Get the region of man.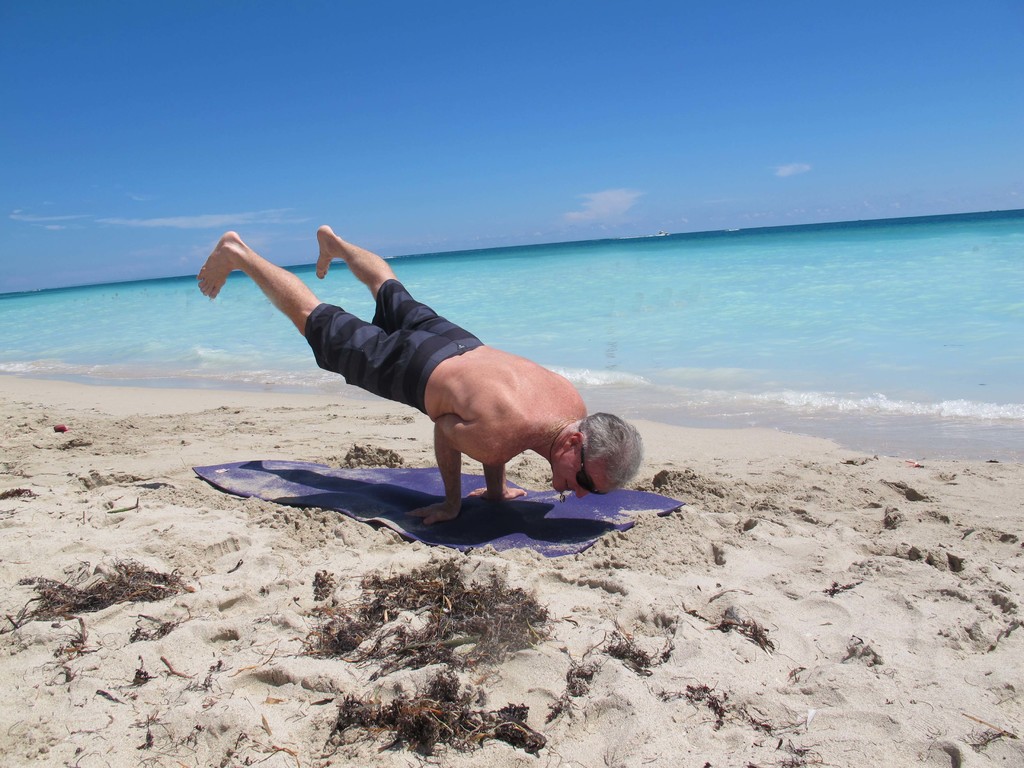
bbox=(212, 223, 609, 544).
